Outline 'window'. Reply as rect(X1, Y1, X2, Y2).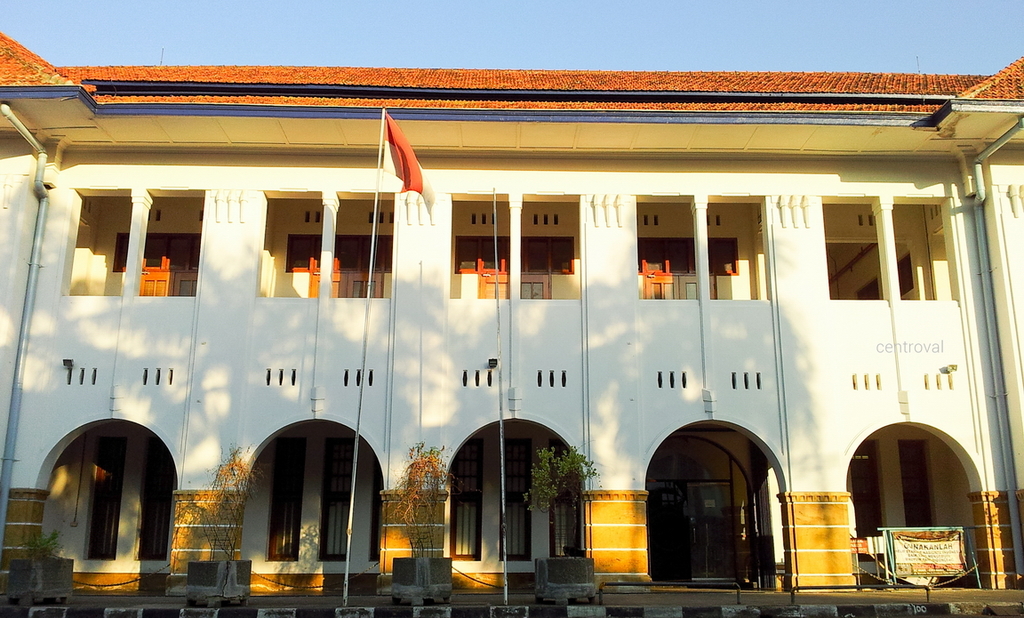
rect(900, 437, 939, 529).
